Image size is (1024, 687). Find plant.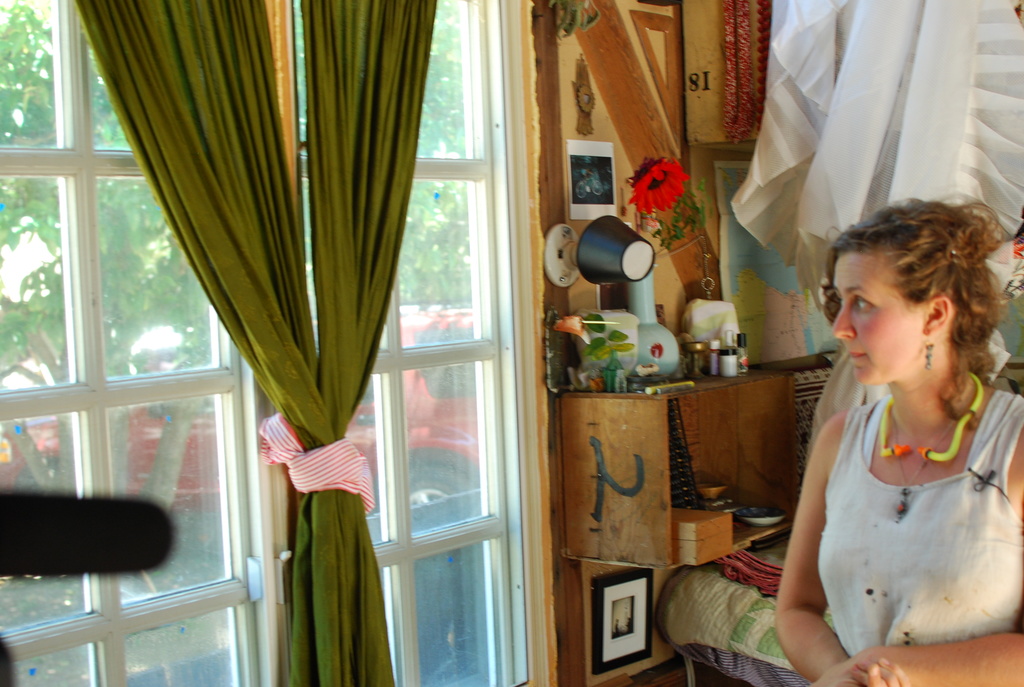
box=[626, 152, 724, 260].
